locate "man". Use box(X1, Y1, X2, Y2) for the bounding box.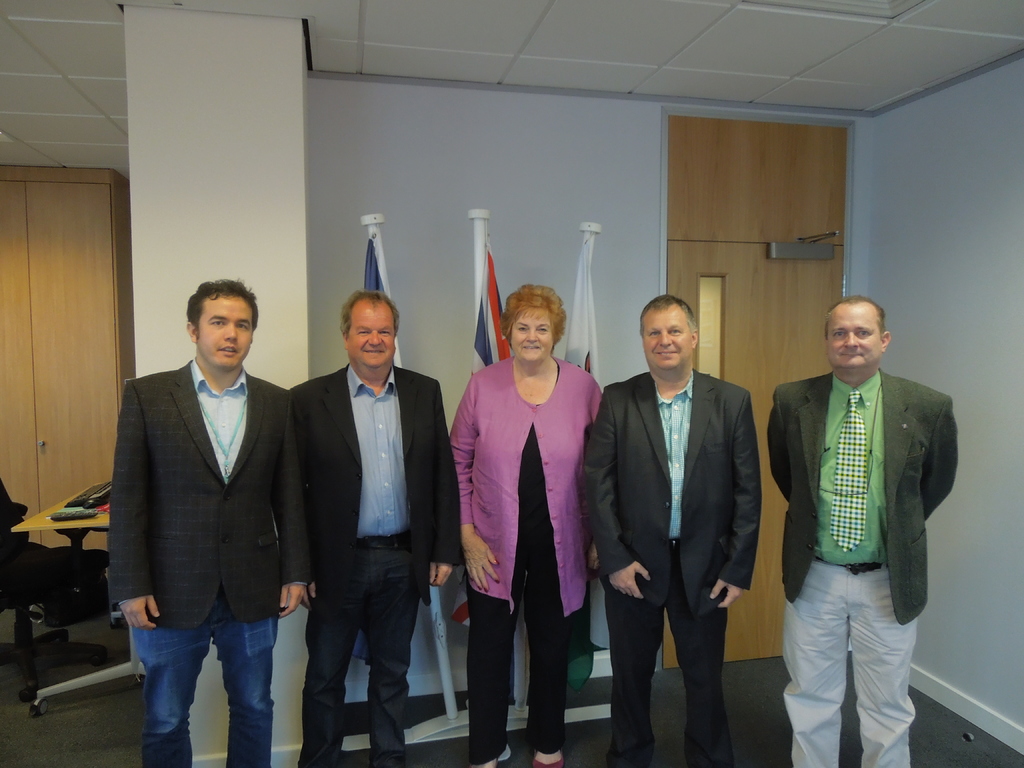
box(108, 278, 310, 767).
